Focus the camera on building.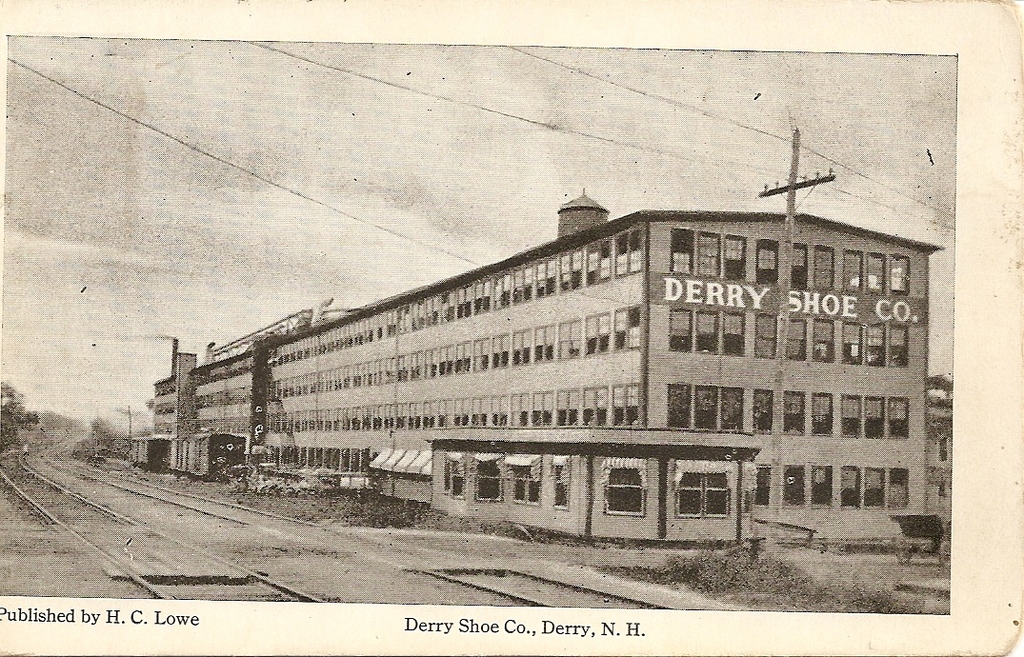
Focus region: select_region(138, 185, 945, 548).
